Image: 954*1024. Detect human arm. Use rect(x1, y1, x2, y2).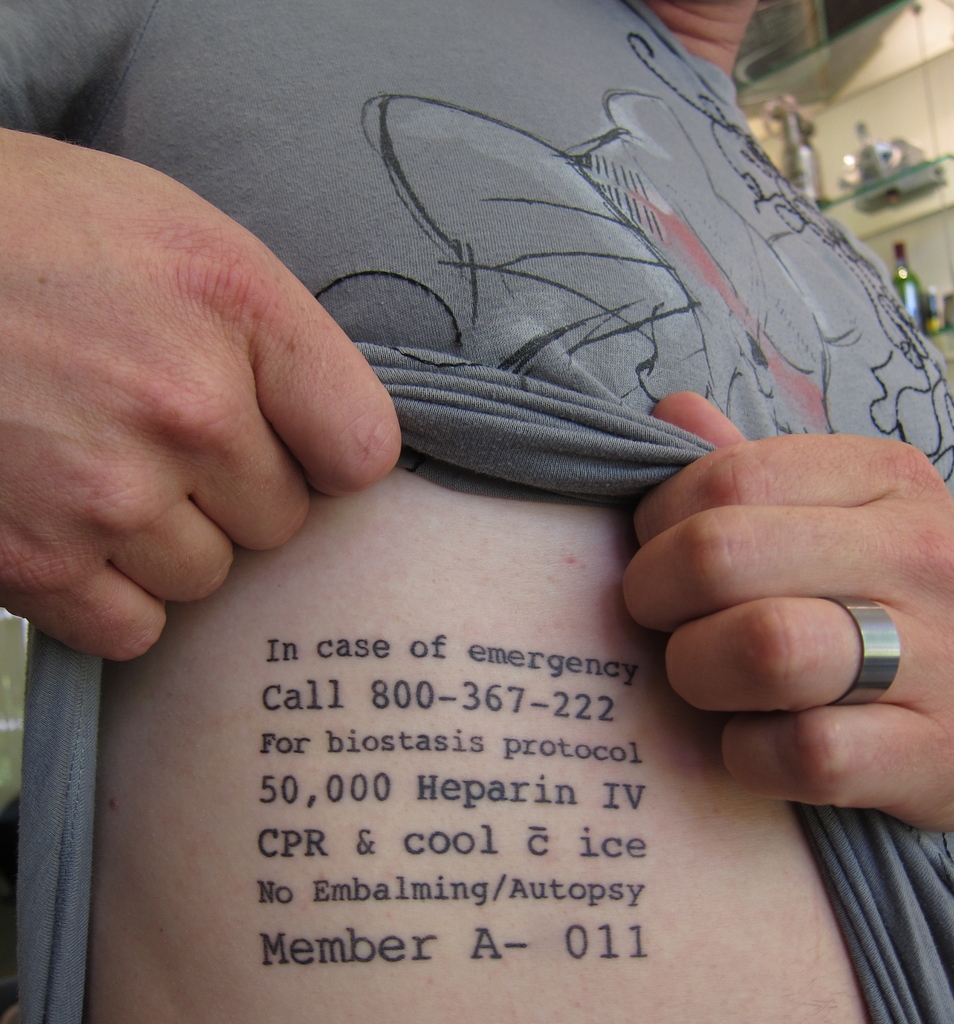
rect(625, 380, 953, 833).
